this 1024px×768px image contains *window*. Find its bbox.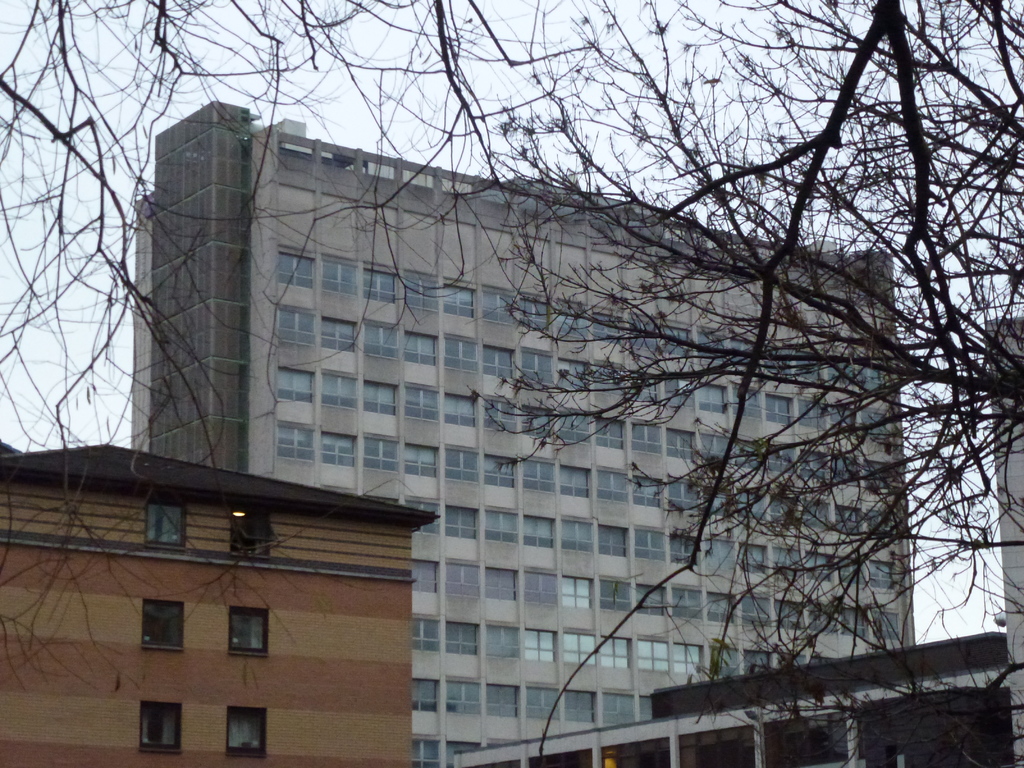
select_region(365, 380, 404, 416).
